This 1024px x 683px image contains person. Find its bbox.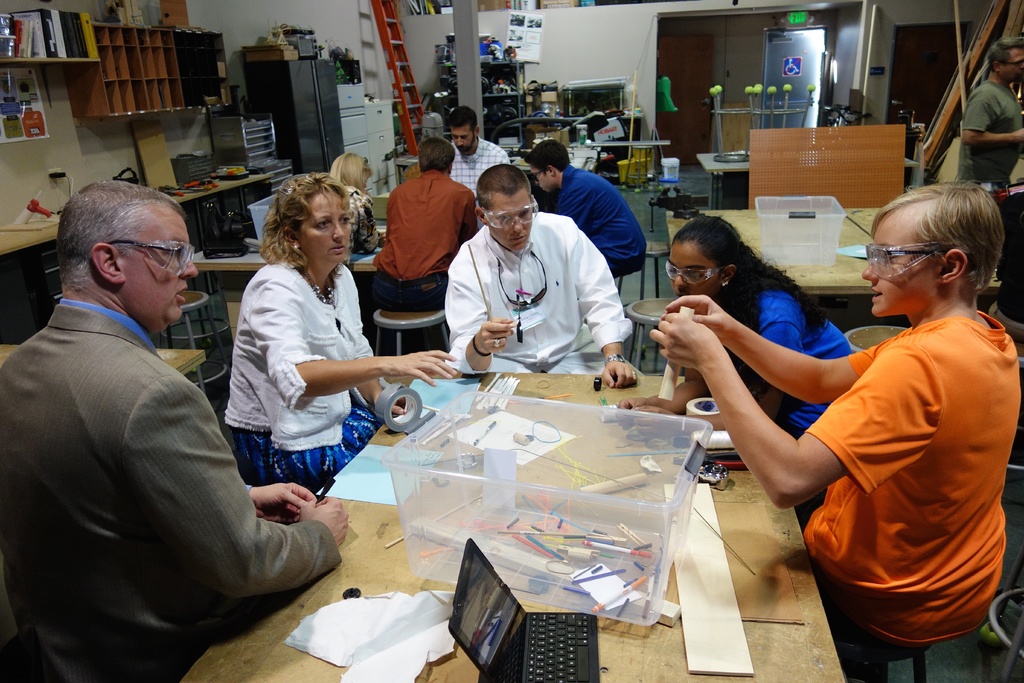
<bbox>444, 165, 643, 387</bbox>.
